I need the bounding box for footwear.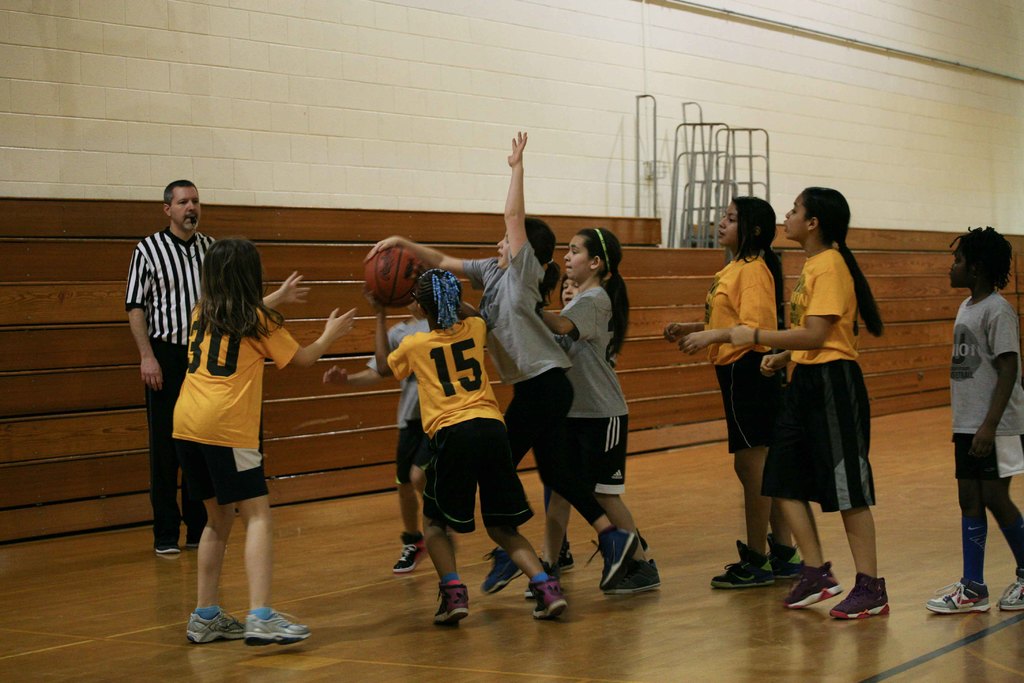
Here it is: <box>152,543,180,554</box>.
